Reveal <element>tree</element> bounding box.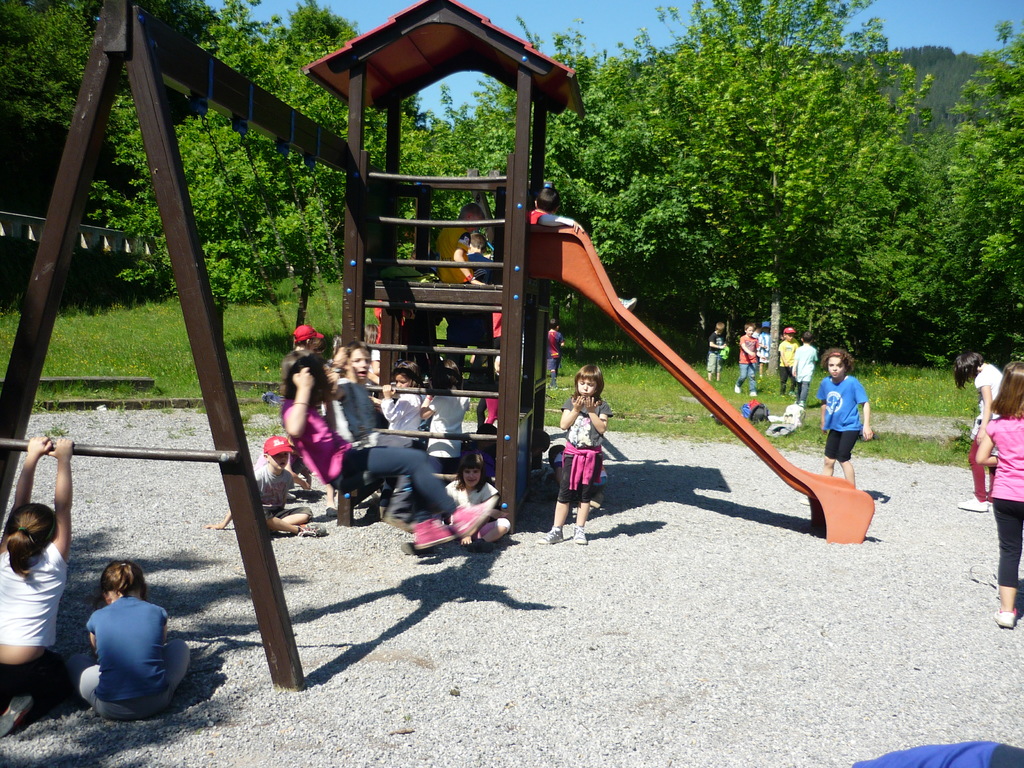
Revealed: box=[526, 3, 944, 371].
